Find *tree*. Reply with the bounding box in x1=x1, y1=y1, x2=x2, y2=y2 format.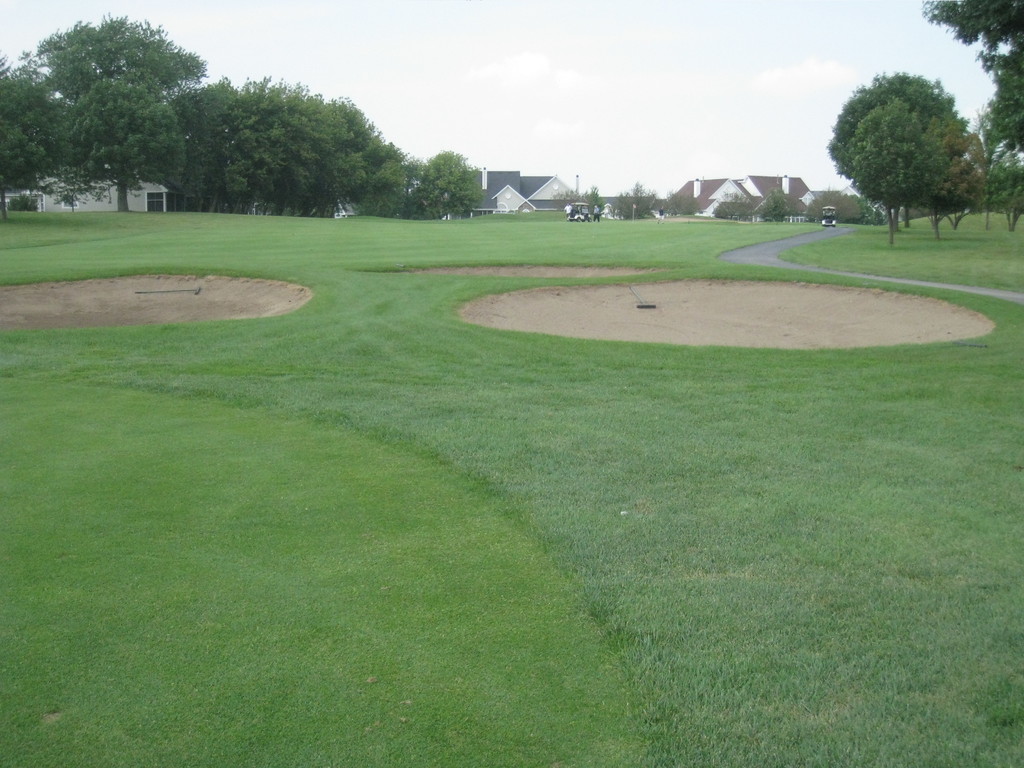
x1=799, y1=187, x2=843, y2=219.
